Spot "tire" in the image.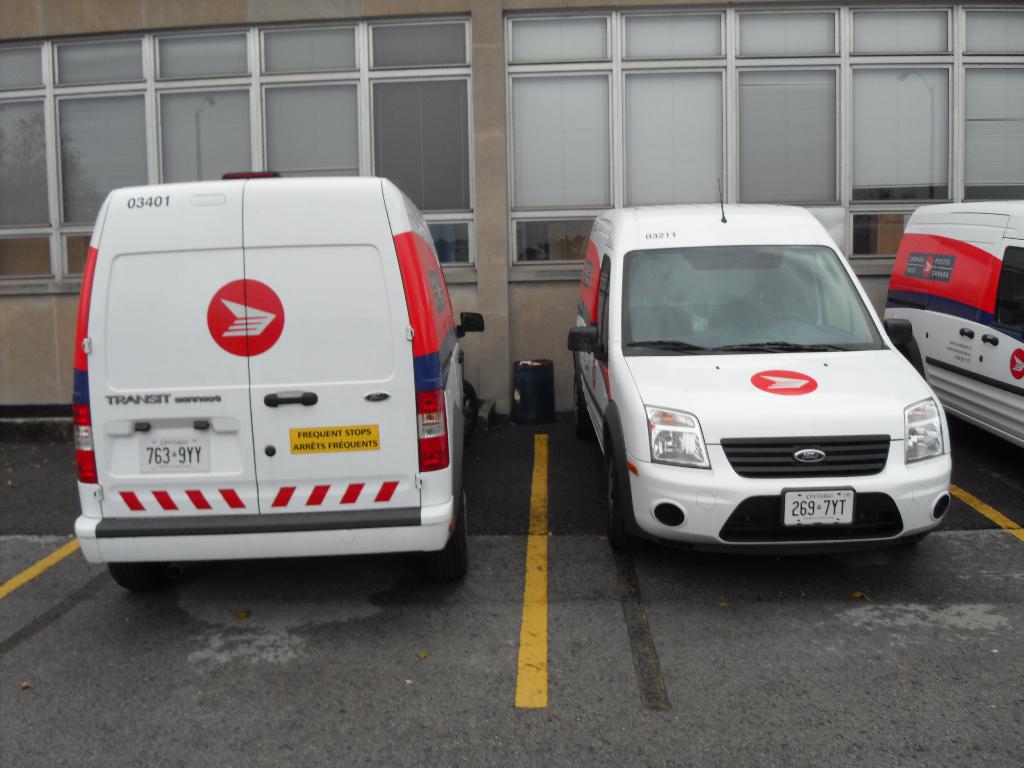
"tire" found at l=893, t=337, r=921, b=368.
